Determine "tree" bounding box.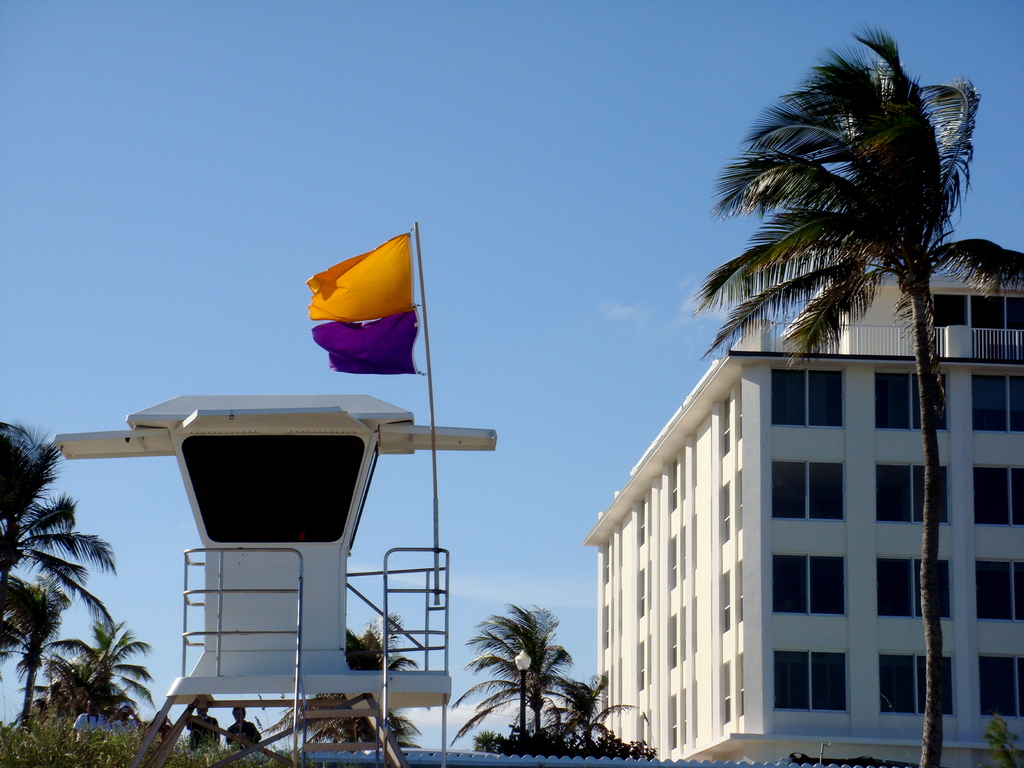
Determined: select_region(976, 714, 1023, 767).
